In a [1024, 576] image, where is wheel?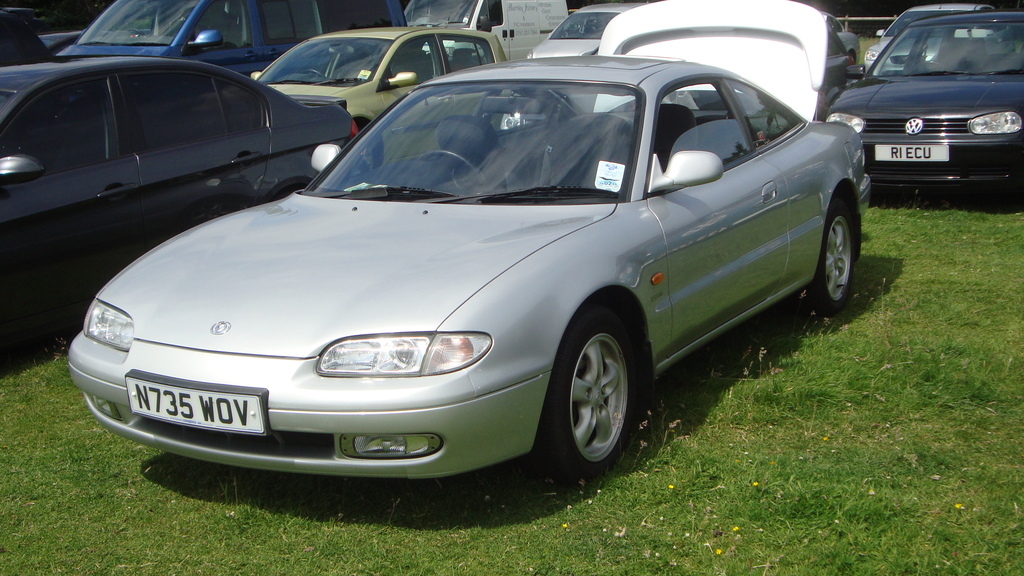
[x1=545, y1=308, x2=644, y2=471].
